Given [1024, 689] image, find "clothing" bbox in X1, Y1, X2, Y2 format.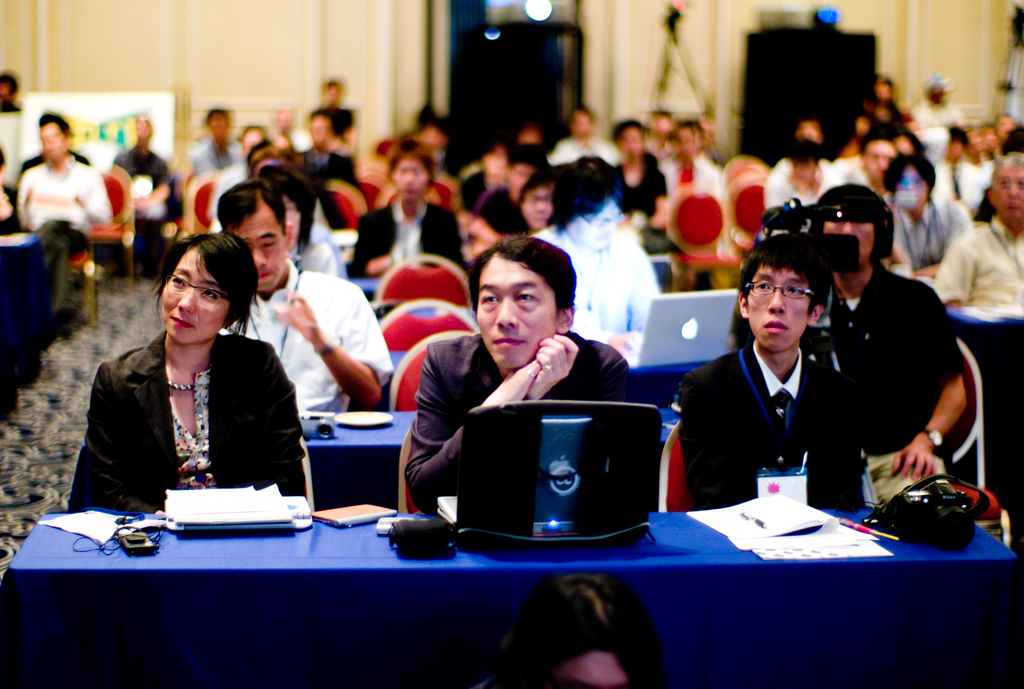
931, 212, 1023, 313.
